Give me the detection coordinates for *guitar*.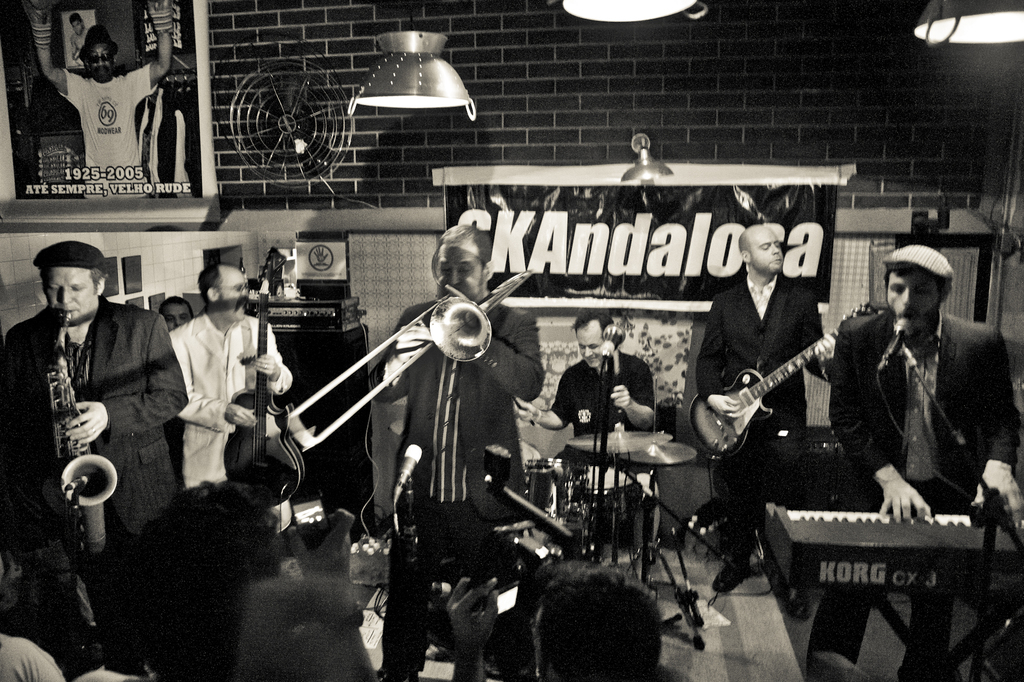
box=[682, 304, 881, 461].
